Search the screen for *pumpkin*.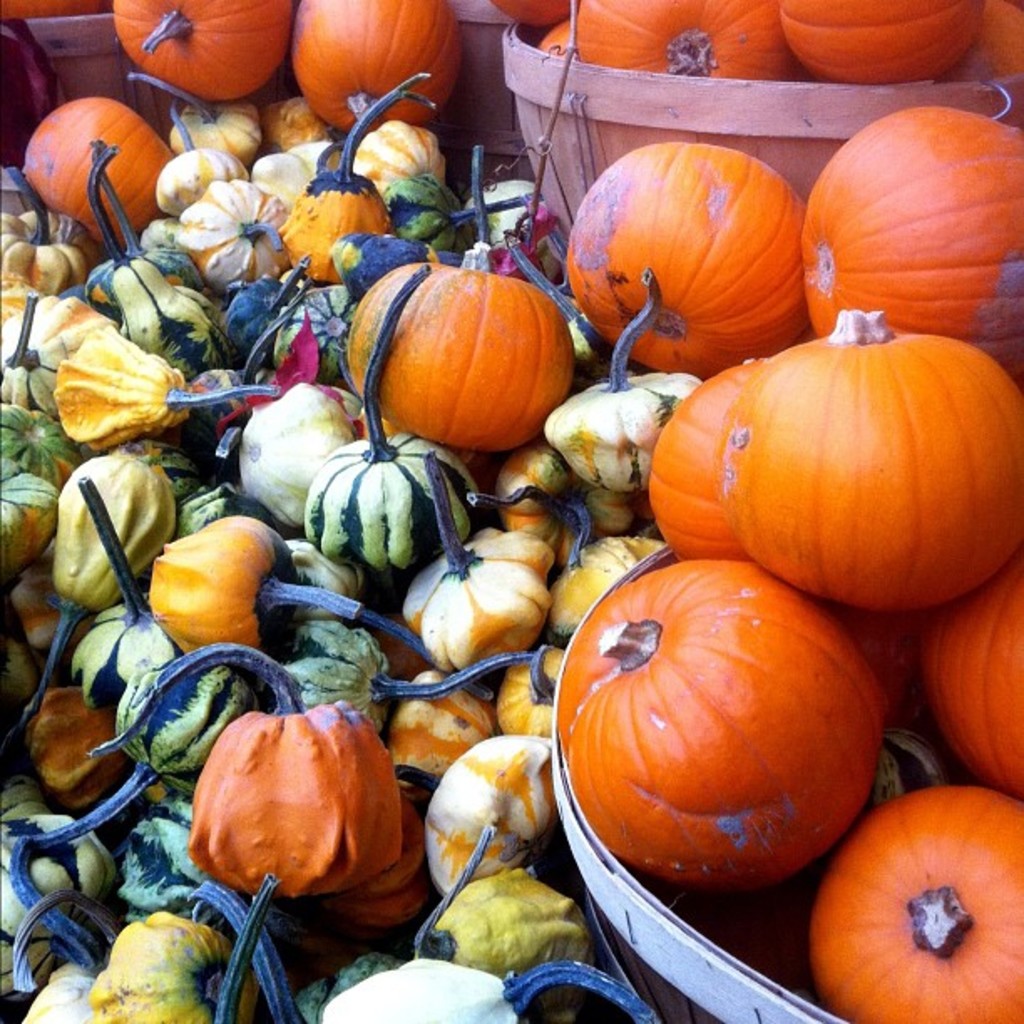
Found at detection(554, 561, 899, 895).
